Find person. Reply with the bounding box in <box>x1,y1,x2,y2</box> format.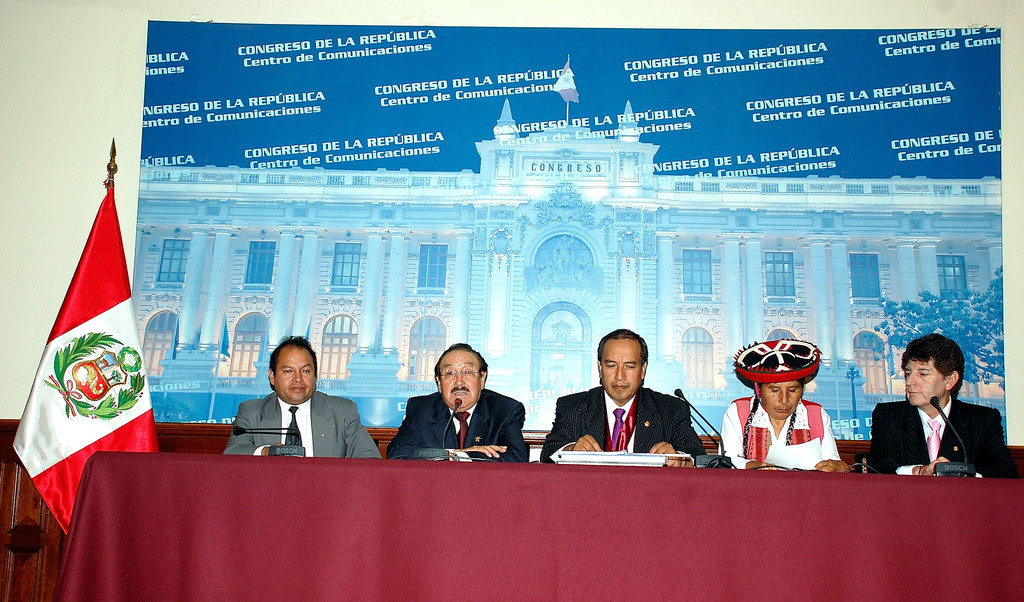
<box>871,337,1018,480</box>.
